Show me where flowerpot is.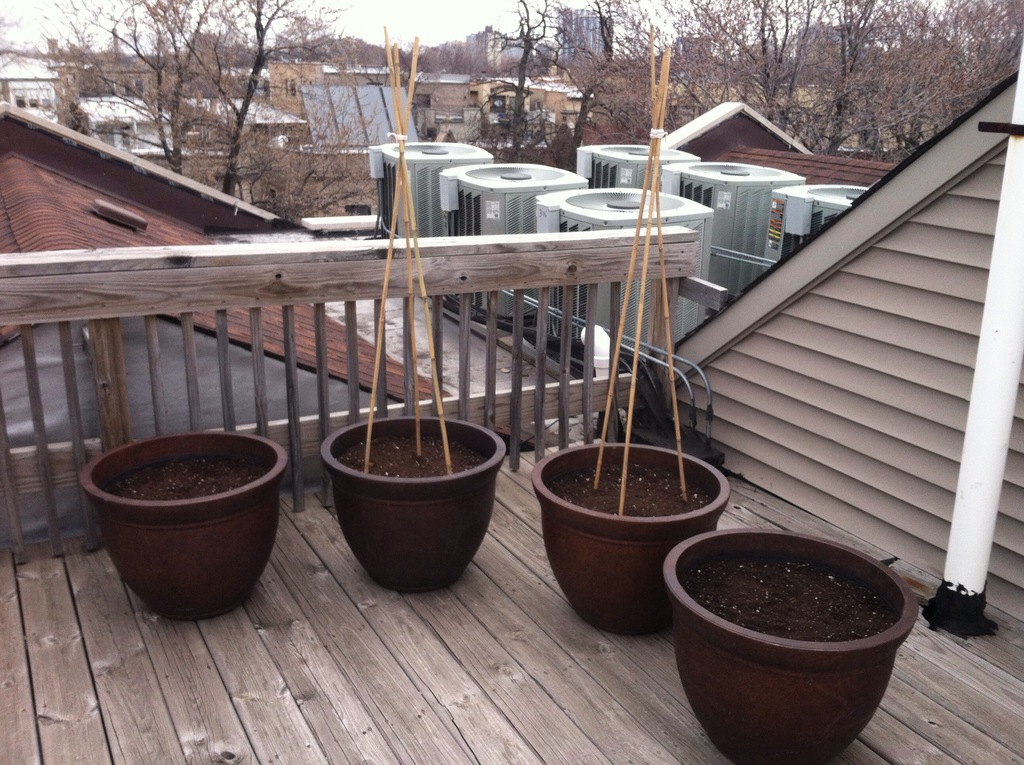
flowerpot is at x1=662 y1=526 x2=918 y2=764.
